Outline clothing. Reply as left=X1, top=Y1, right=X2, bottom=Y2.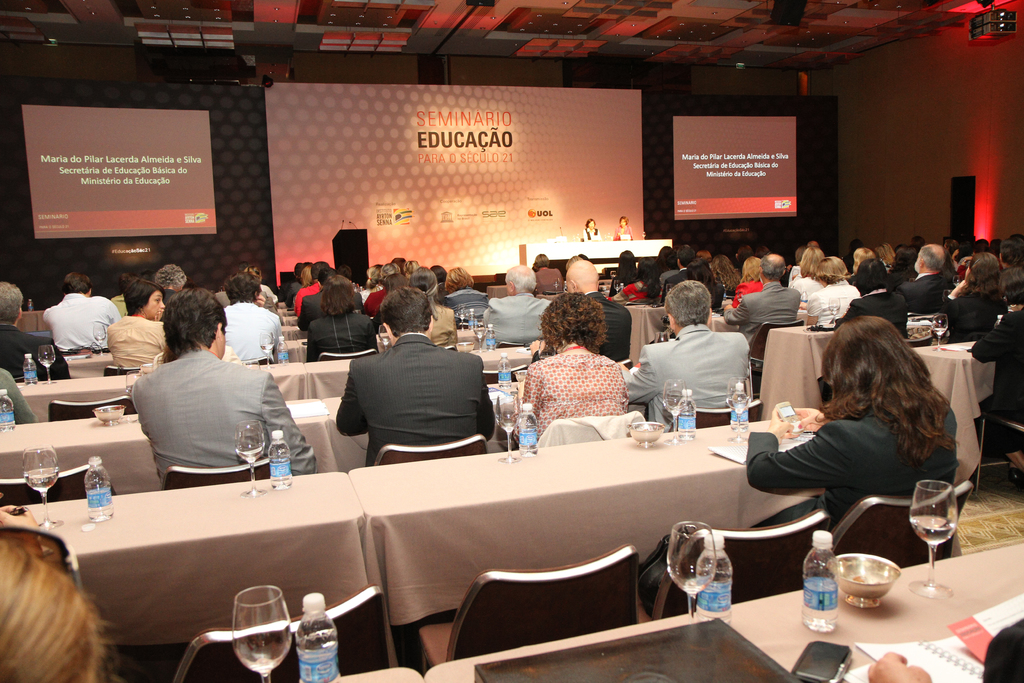
left=158, top=283, right=177, bottom=318.
